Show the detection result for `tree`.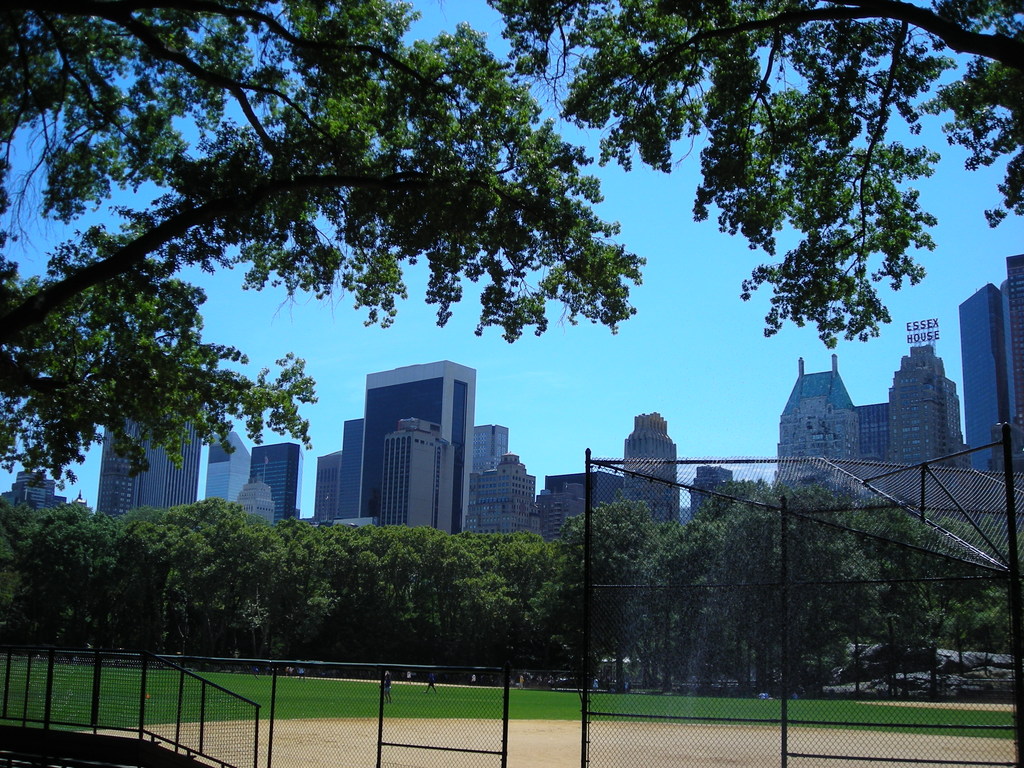
(left=0, top=0, right=651, bottom=481).
